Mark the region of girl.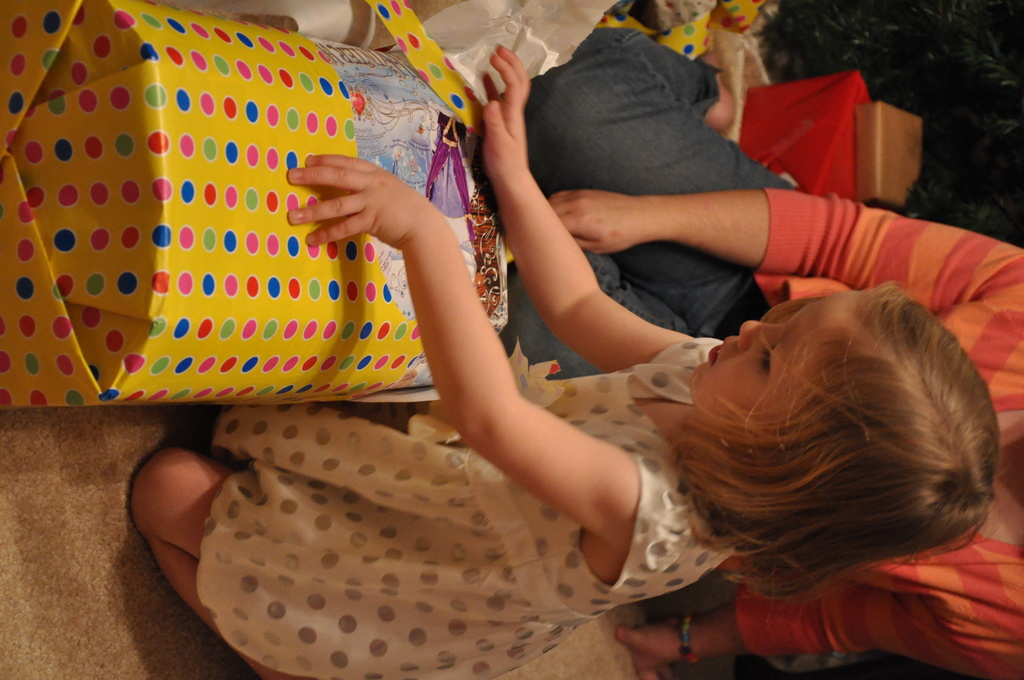
Region: 130:46:999:679.
